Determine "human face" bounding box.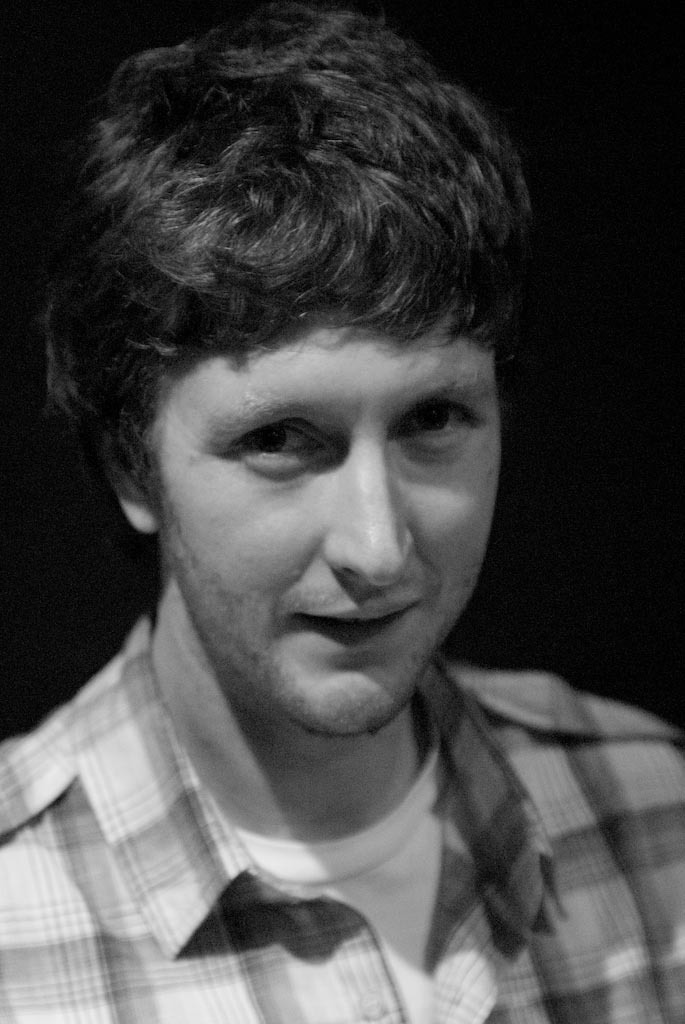
Determined: <bbox>147, 310, 502, 743</bbox>.
